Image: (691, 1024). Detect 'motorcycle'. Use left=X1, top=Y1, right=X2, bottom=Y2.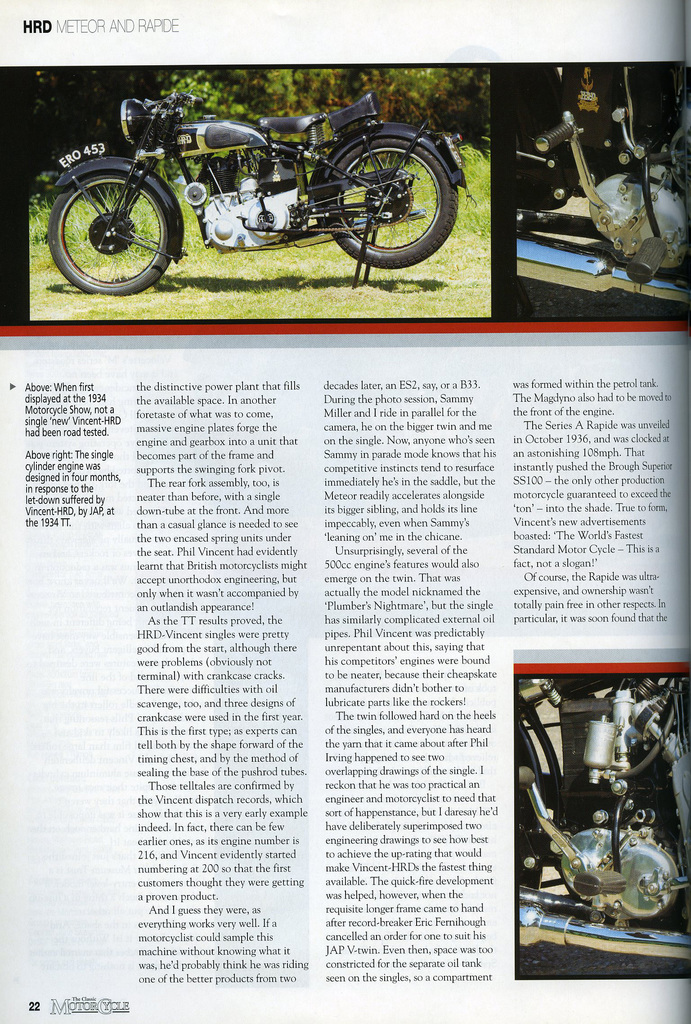
left=511, top=668, right=690, bottom=960.
